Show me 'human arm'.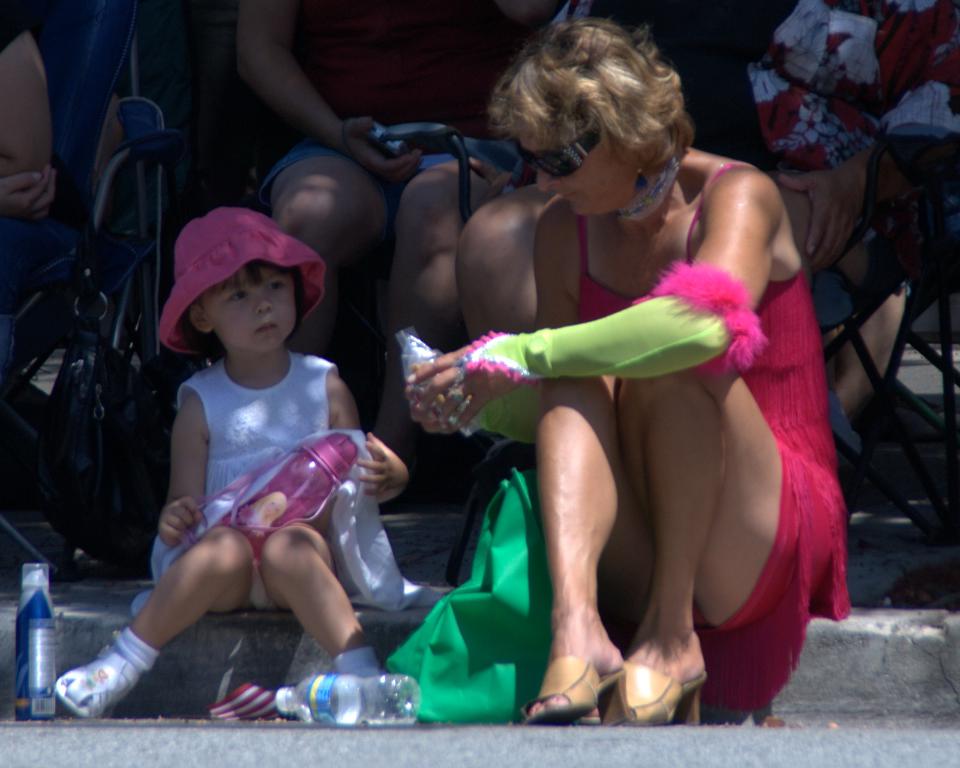
'human arm' is here: 0, 0, 59, 184.
